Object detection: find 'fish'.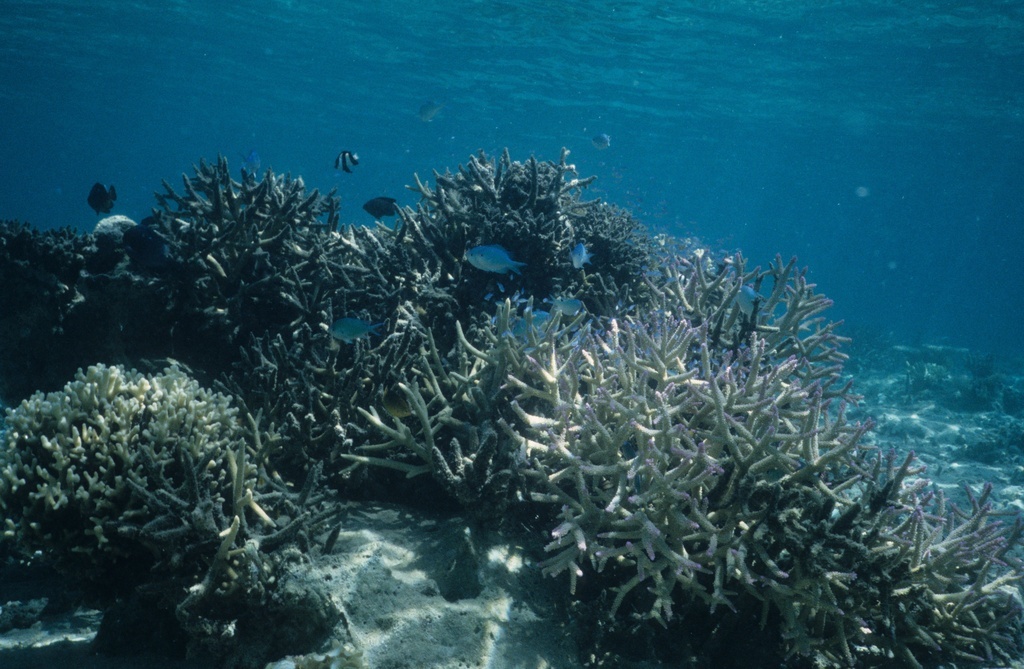
crop(89, 182, 117, 219).
